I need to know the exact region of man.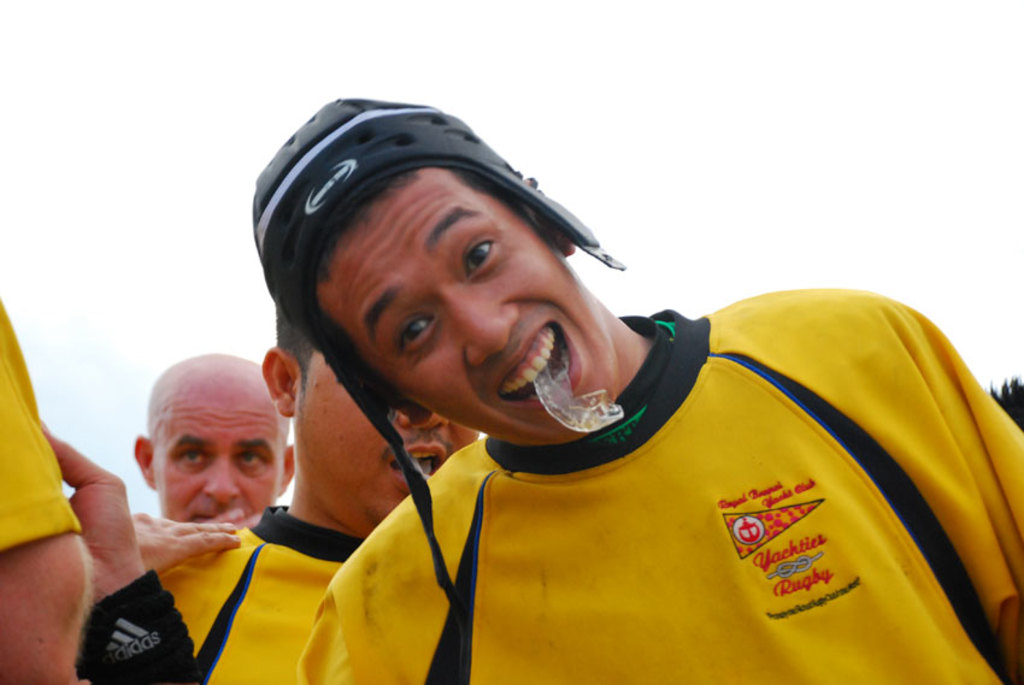
Region: left=249, top=89, right=1023, bottom=684.
